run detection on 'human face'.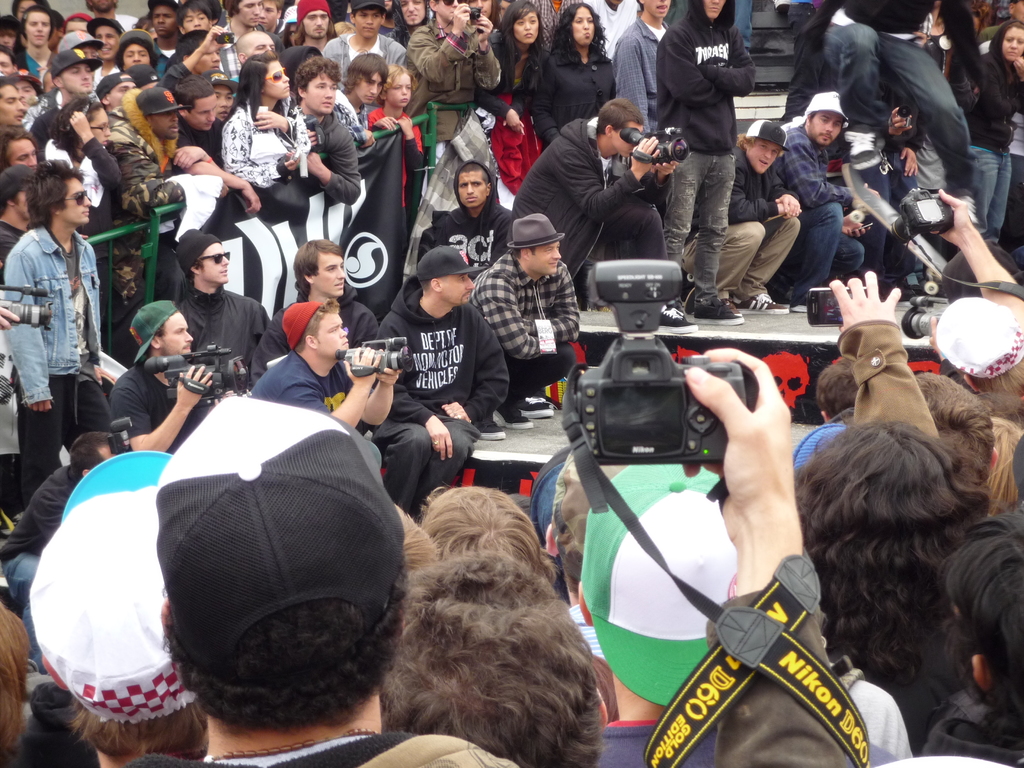
Result: left=316, top=314, right=351, bottom=362.
